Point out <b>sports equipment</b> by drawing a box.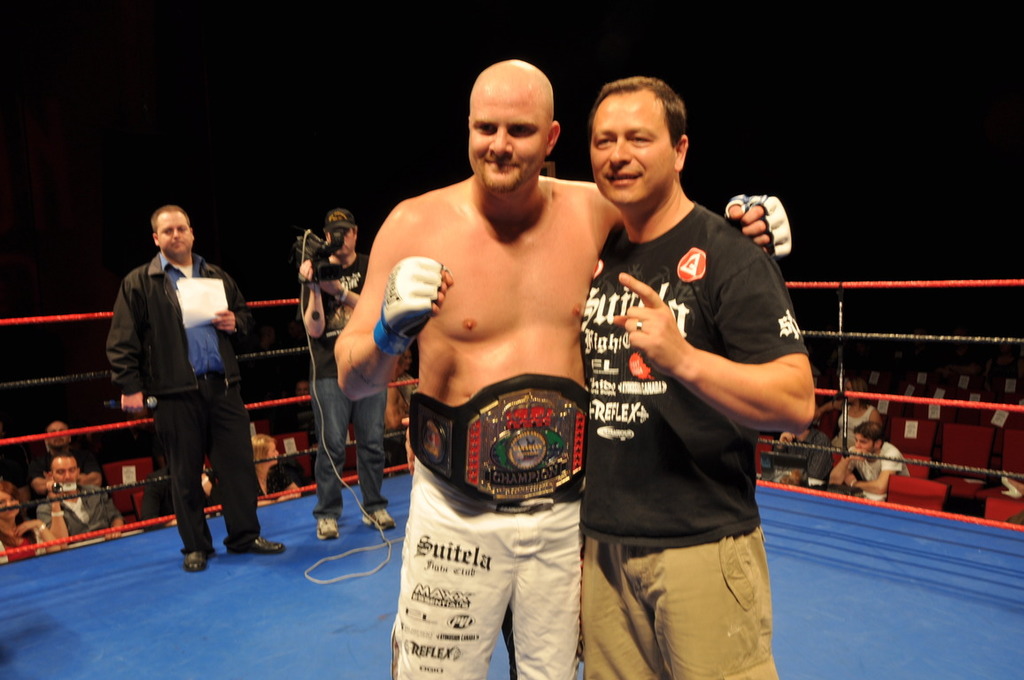
x1=372 y1=255 x2=445 y2=355.
